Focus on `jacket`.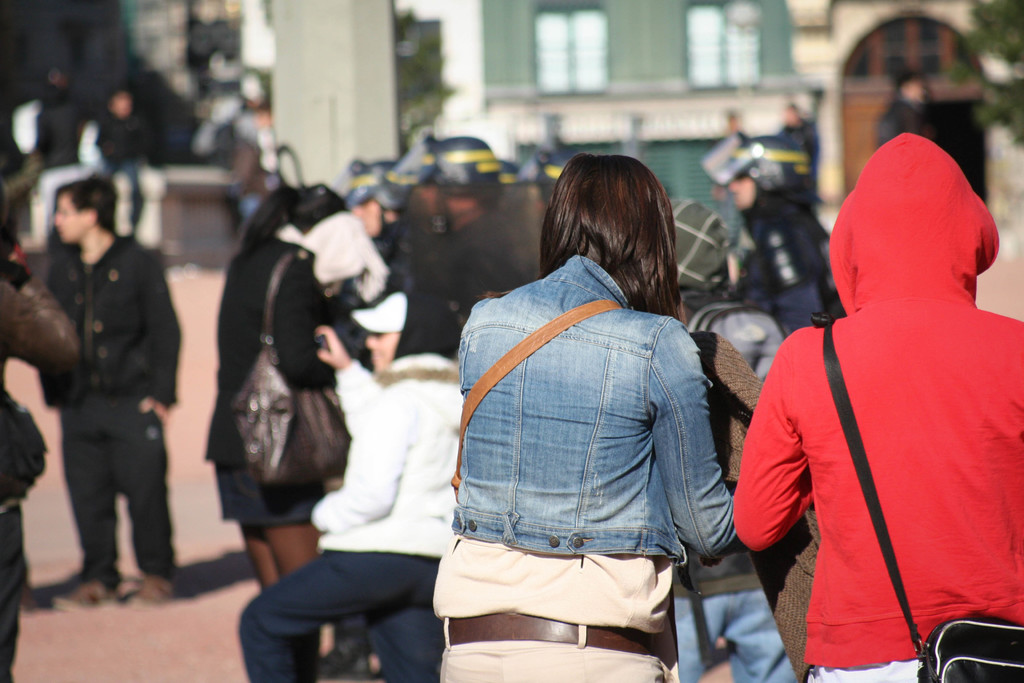
Focused at [x1=36, y1=232, x2=186, y2=406].
